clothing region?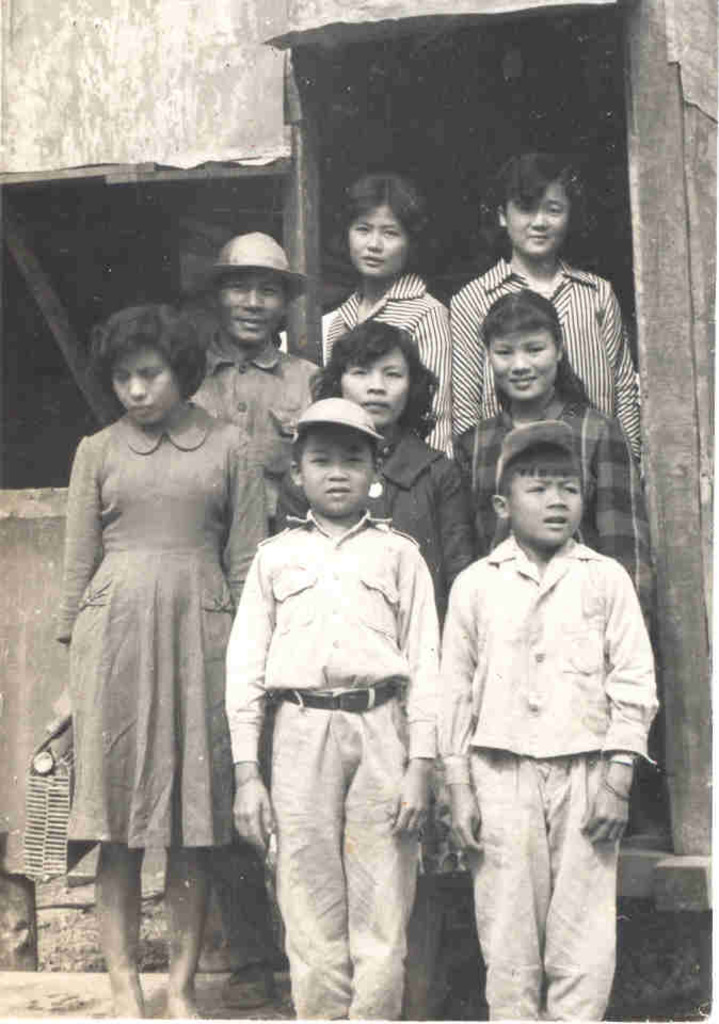
[left=447, top=244, right=646, bottom=484]
